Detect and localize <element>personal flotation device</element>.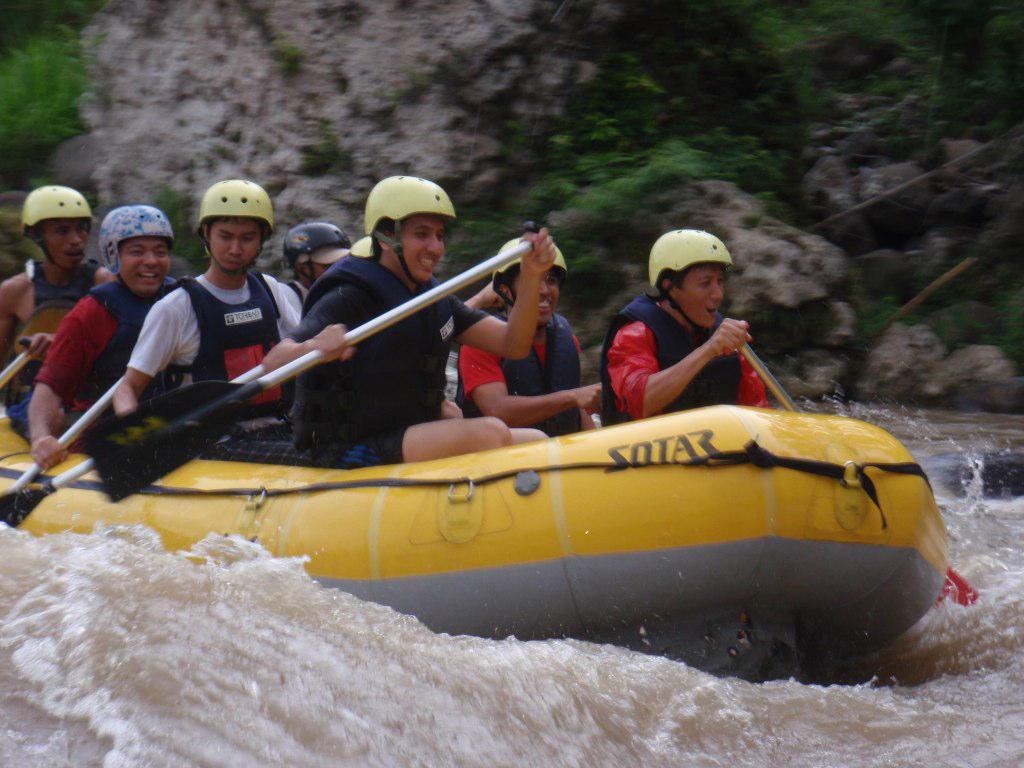
Localized at left=8, top=253, right=102, bottom=392.
